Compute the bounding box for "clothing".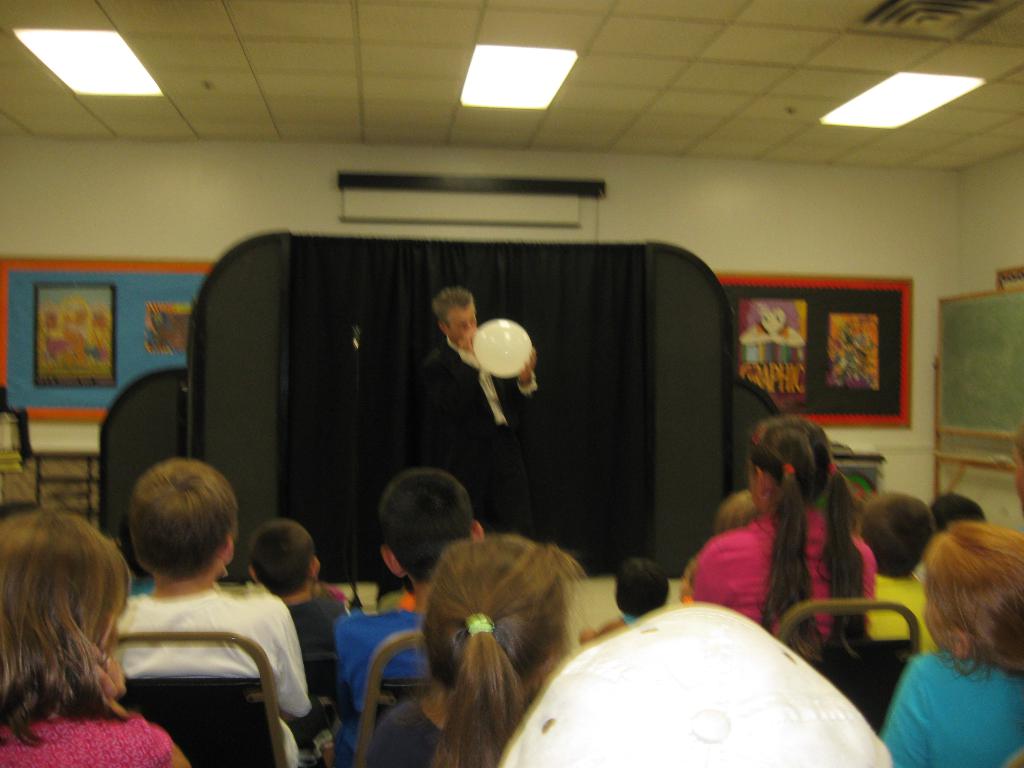
bbox=(688, 502, 880, 648).
